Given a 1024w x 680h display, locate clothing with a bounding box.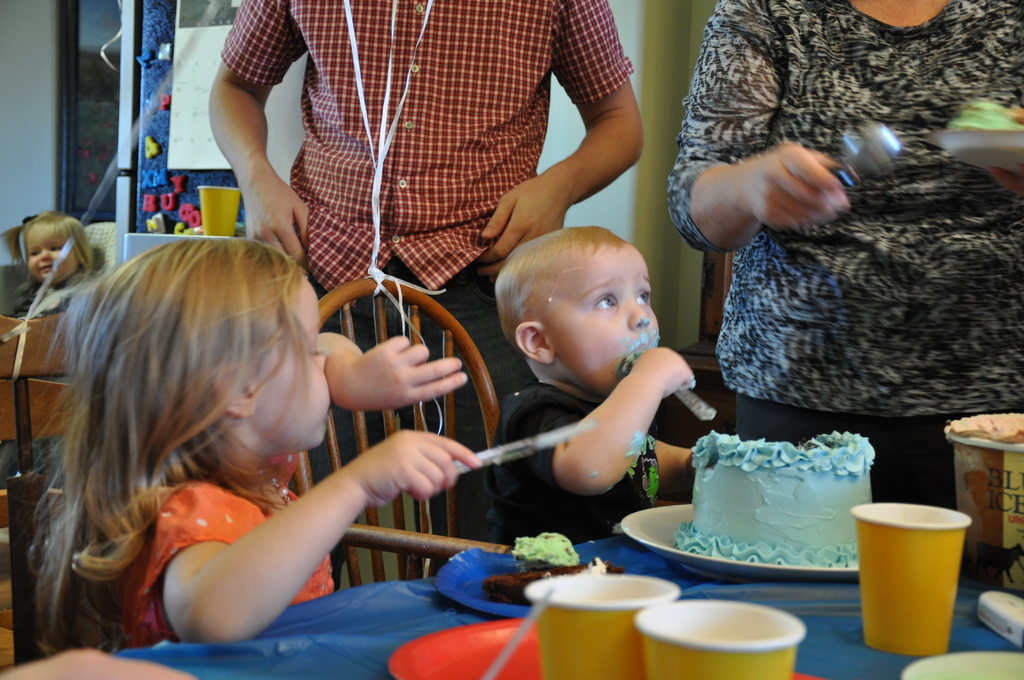
Located: box(231, 0, 662, 298).
